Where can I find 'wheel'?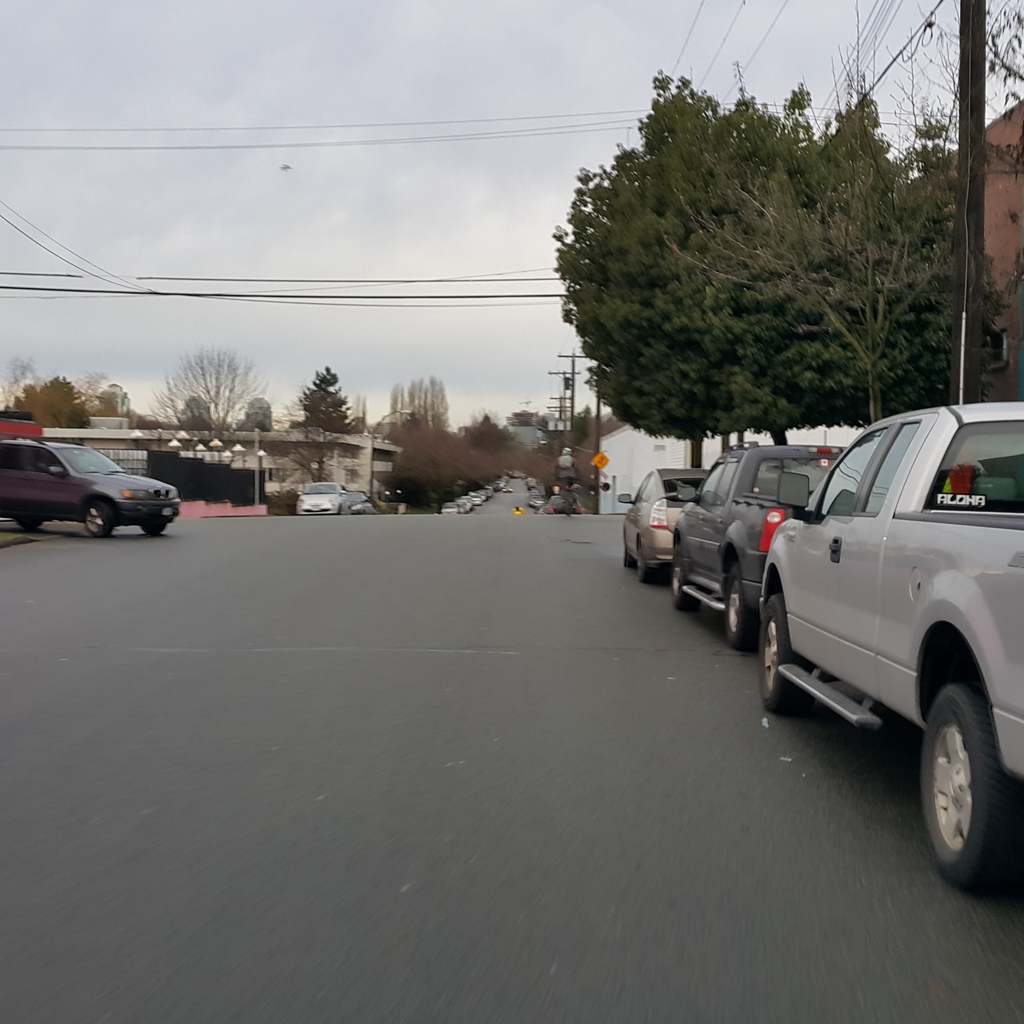
You can find it at l=757, t=591, r=813, b=710.
